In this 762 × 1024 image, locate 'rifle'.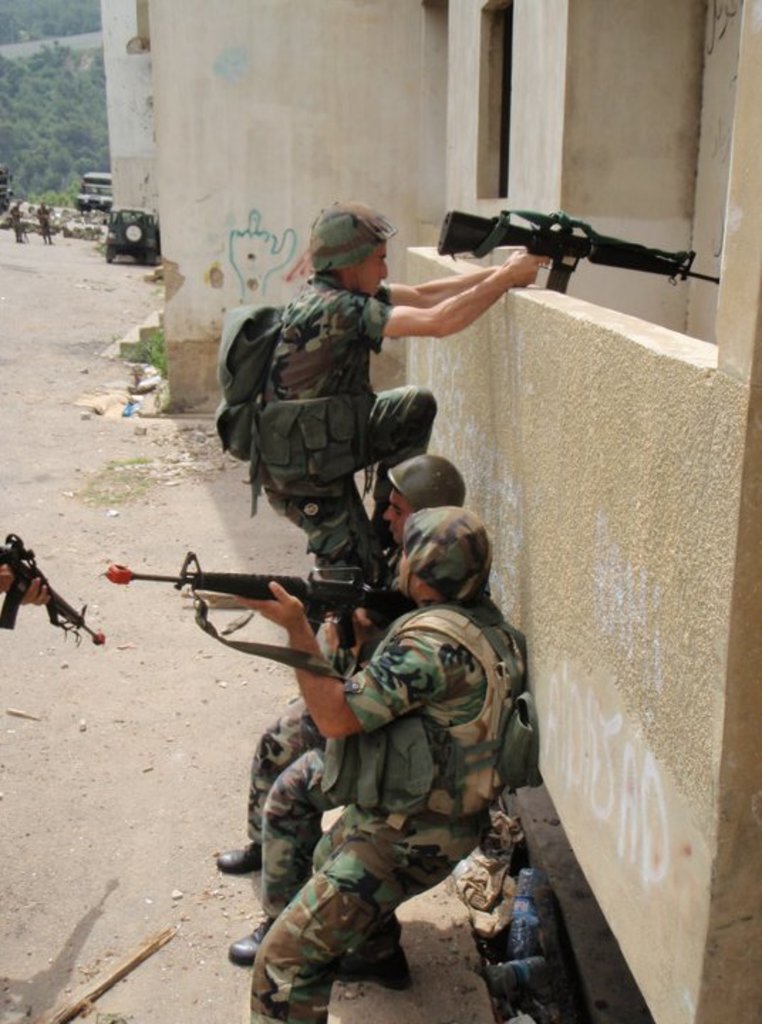
Bounding box: 114, 550, 414, 684.
